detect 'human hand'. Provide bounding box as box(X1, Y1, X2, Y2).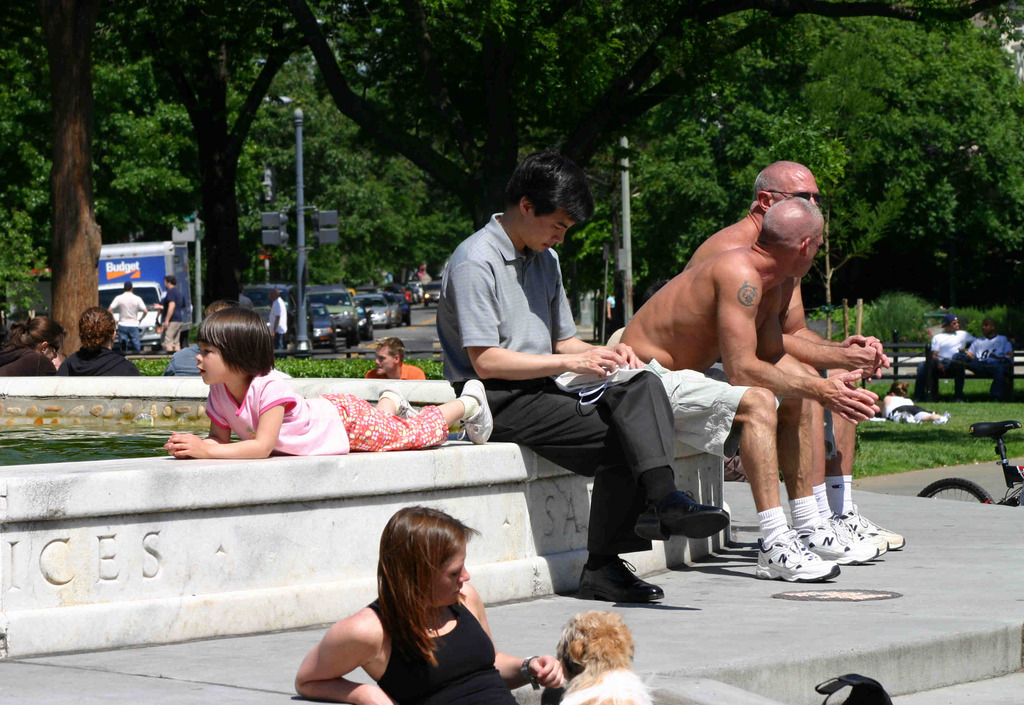
box(842, 336, 882, 379).
